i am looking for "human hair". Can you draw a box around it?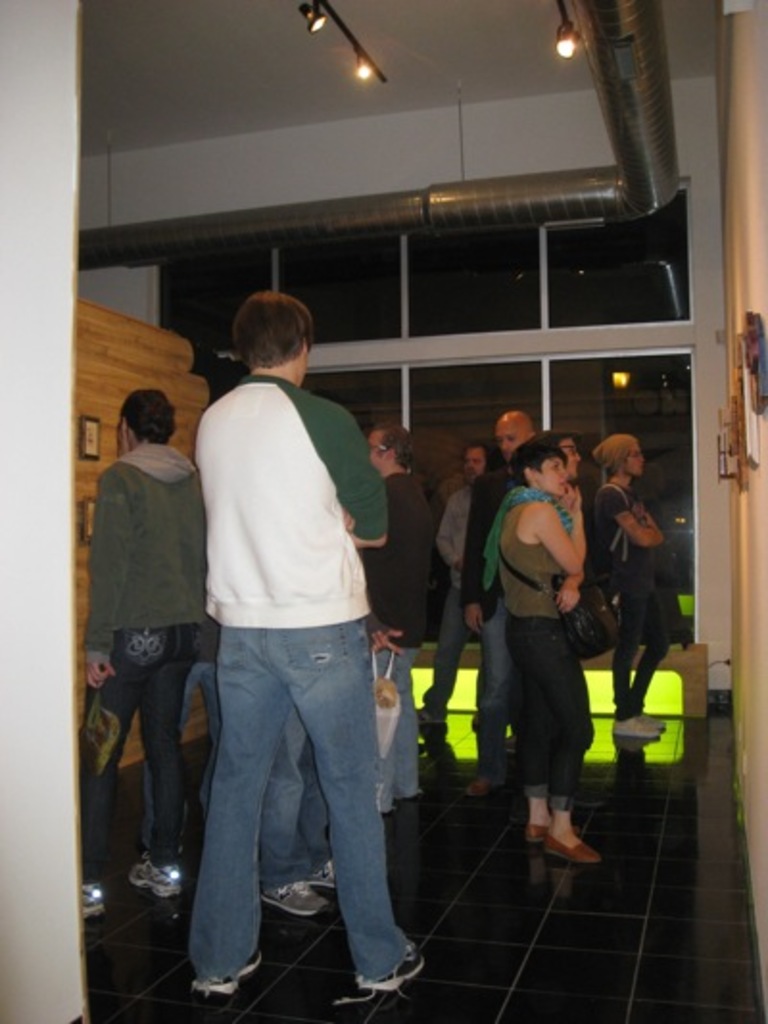
Sure, the bounding box is 119:390:179:446.
